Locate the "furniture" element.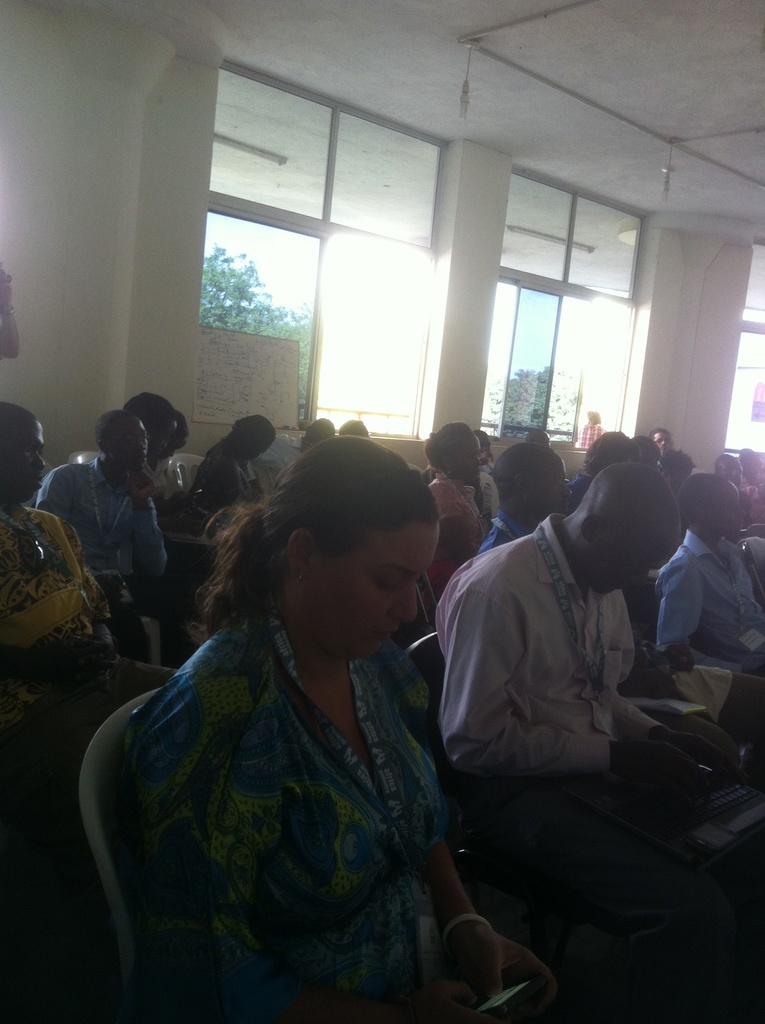
Element bbox: [79, 685, 163, 1021].
